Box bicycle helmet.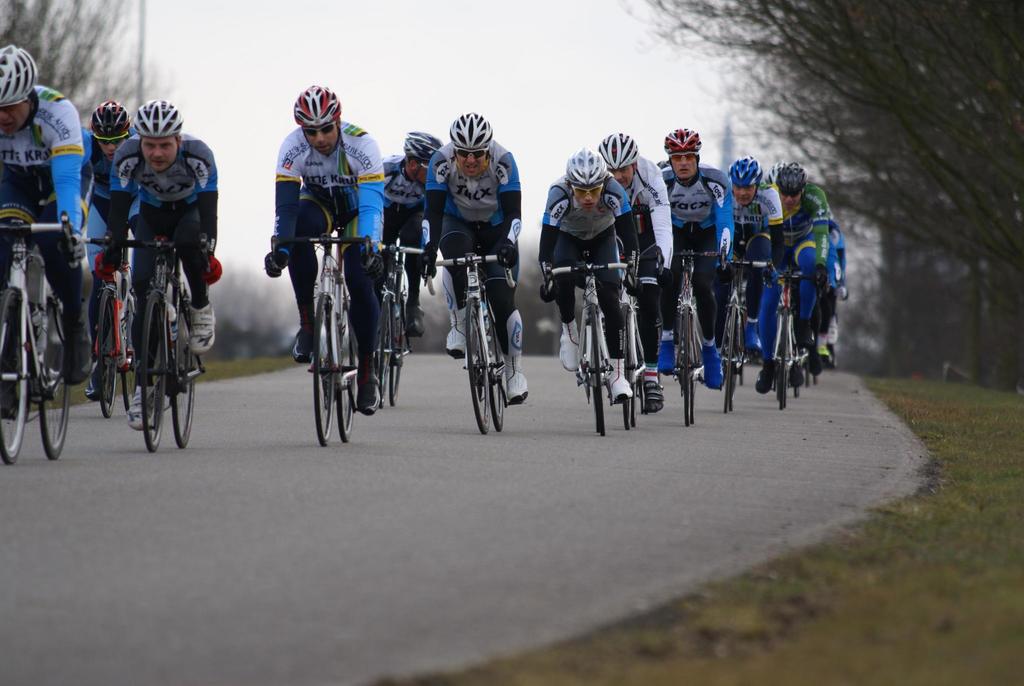
(1,41,42,107).
